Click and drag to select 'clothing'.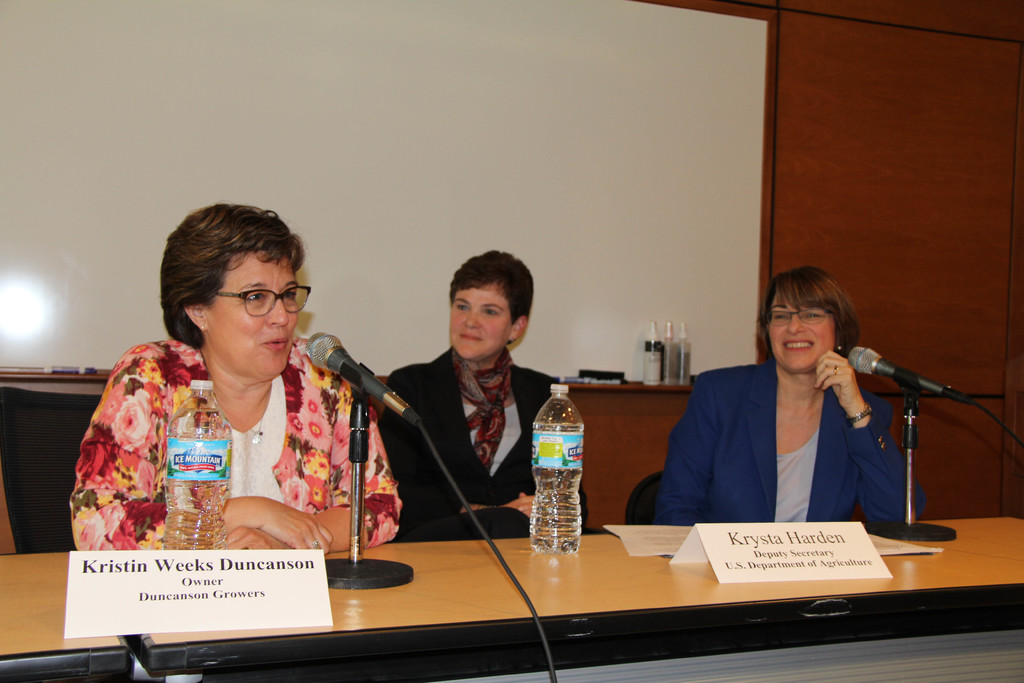
Selection: l=378, t=343, r=586, b=538.
